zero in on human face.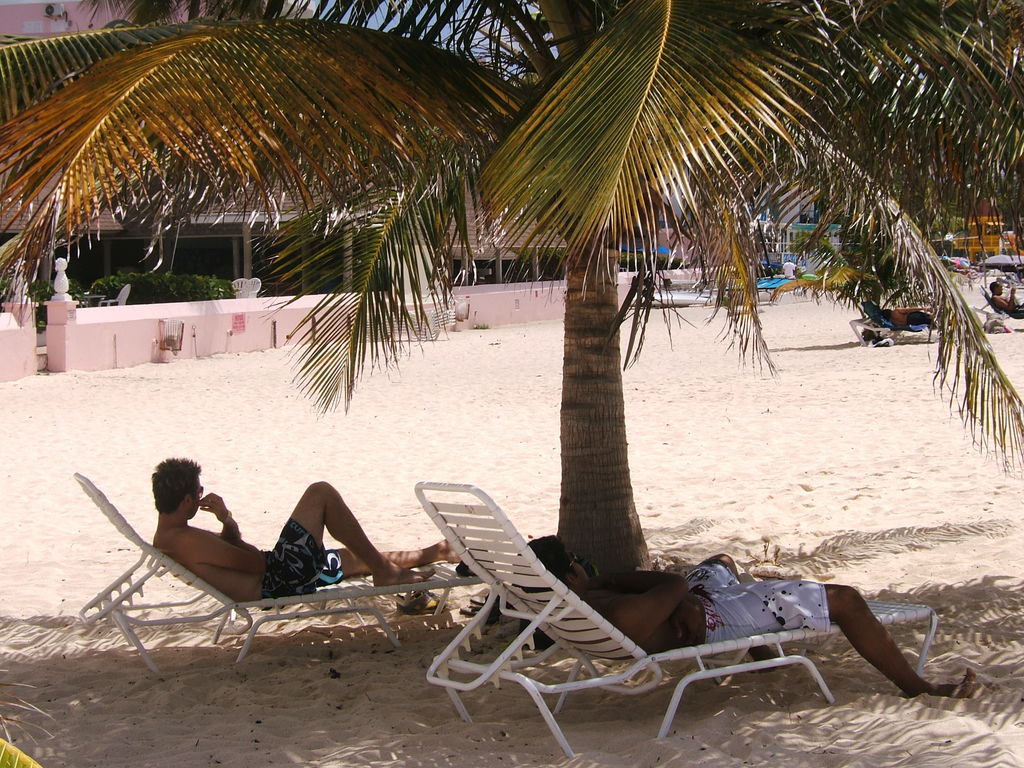
Zeroed in: 191,476,199,522.
